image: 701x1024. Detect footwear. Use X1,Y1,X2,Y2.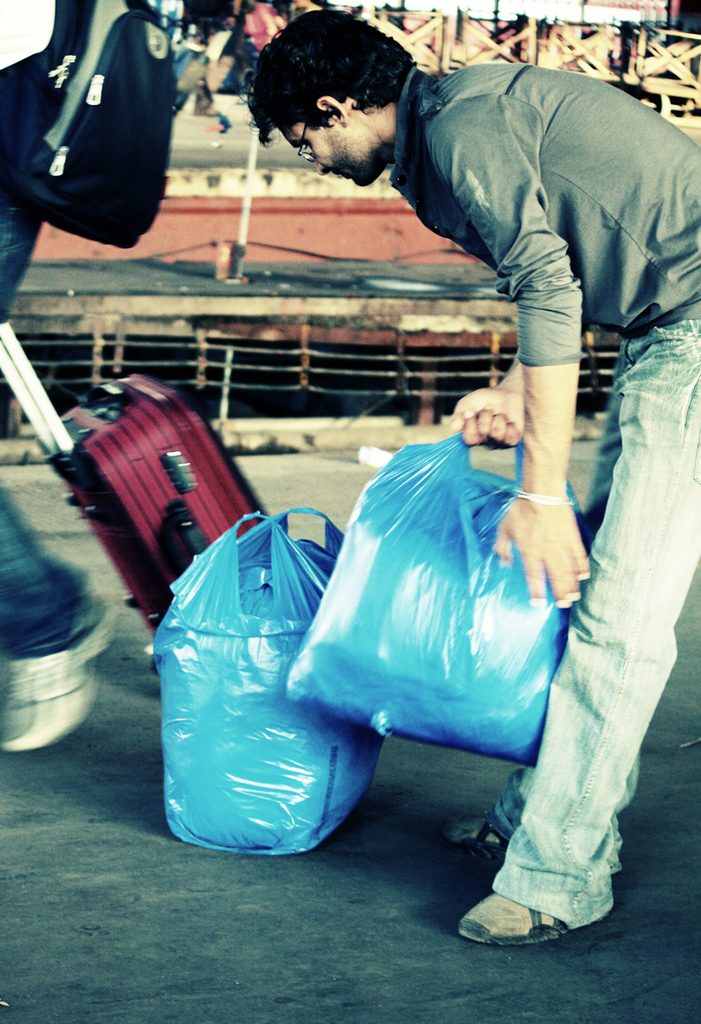
450,893,599,951.
